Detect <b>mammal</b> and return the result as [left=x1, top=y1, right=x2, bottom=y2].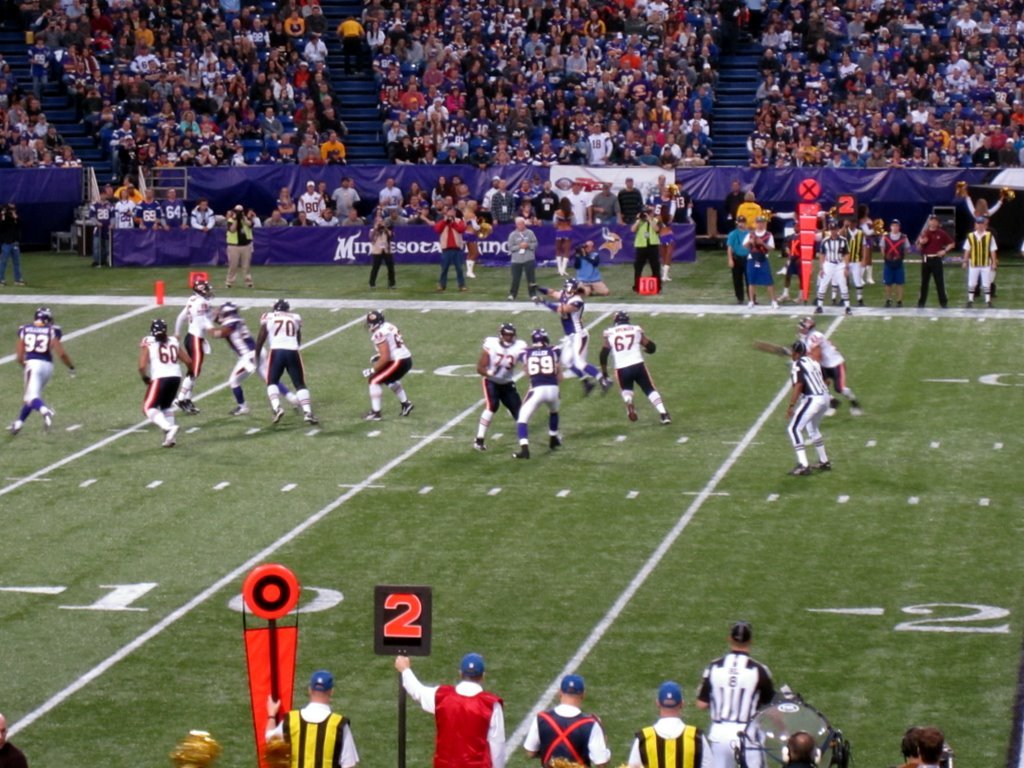
[left=600, top=311, right=667, bottom=421].
